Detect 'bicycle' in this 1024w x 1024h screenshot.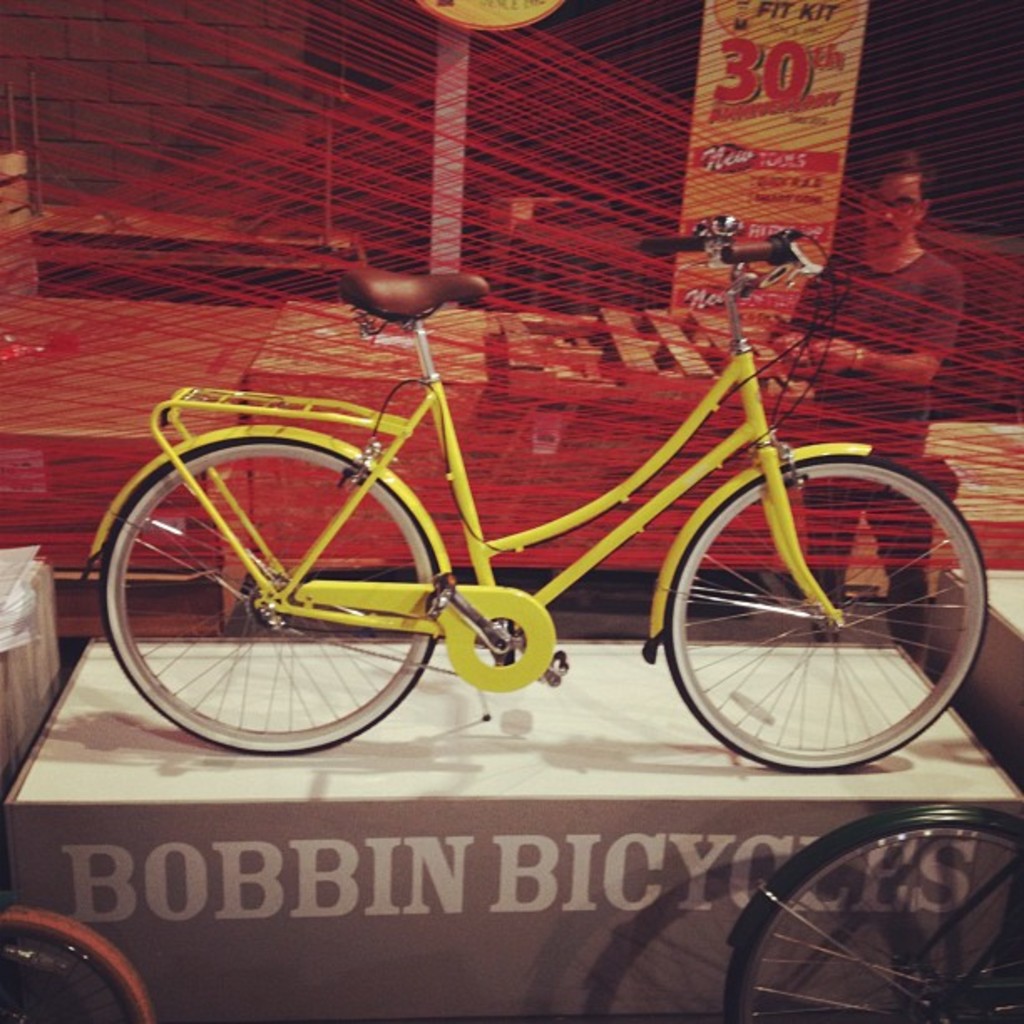
Detection: [left=714, top=808, right=1022, bottom=1022].
